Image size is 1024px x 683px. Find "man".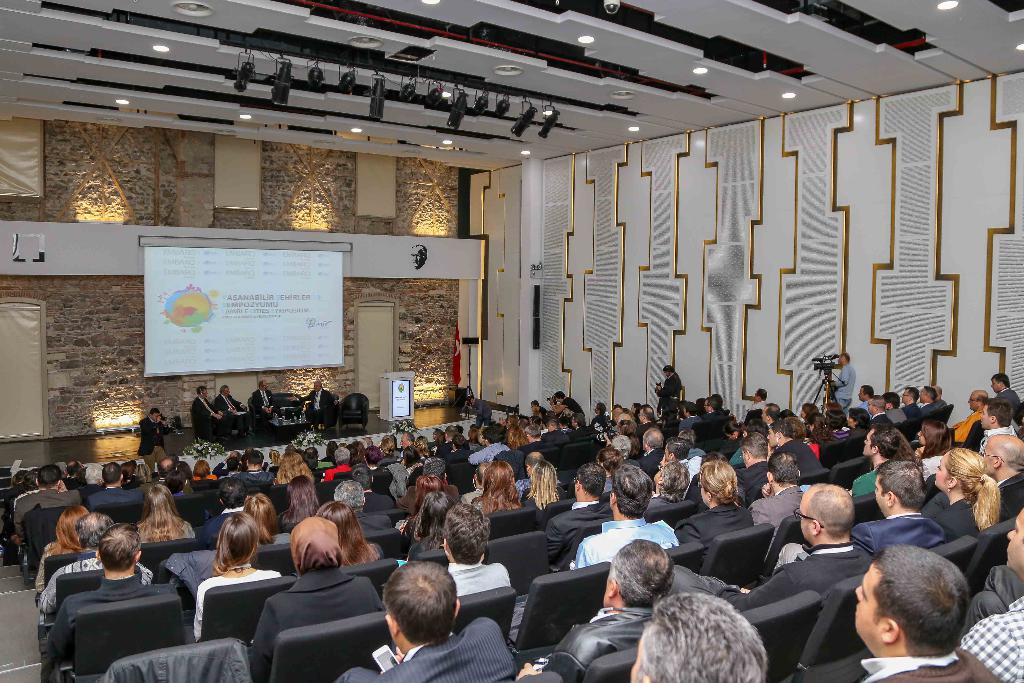
box(849, 461, 945, 563).
